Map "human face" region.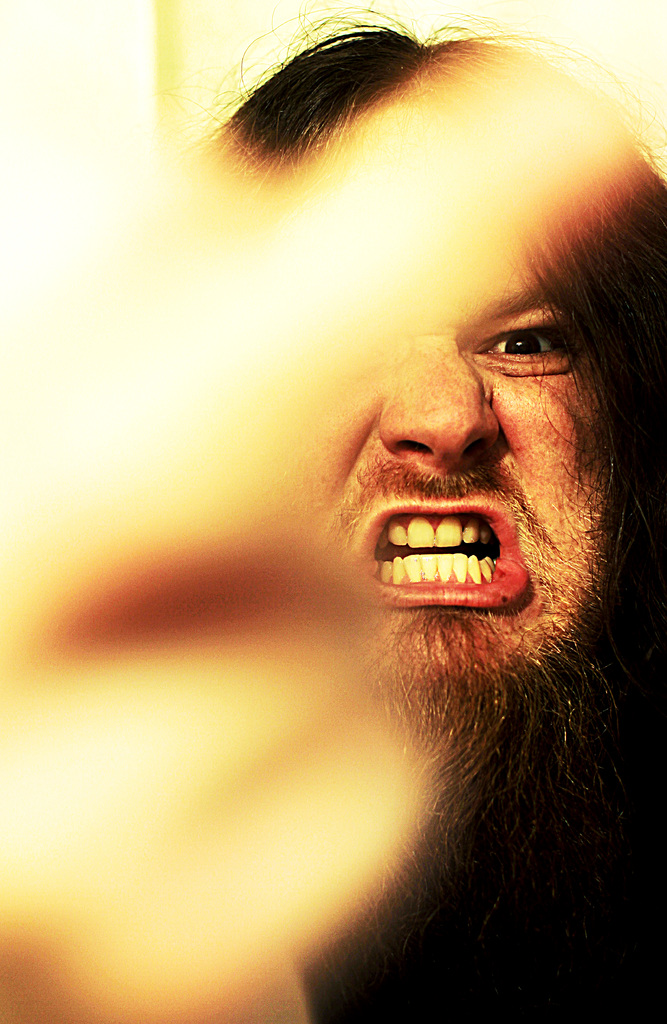
Mapped to [294,104,609,698].
